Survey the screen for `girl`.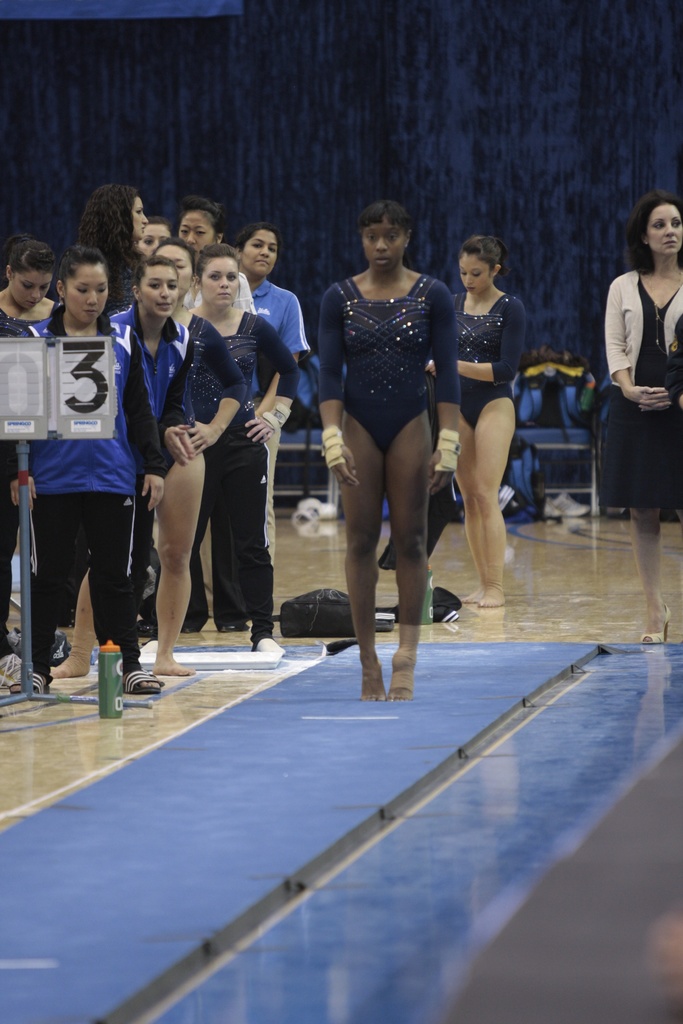
Survey found: (x1=440, y1=236, x2=527, y2=614).
